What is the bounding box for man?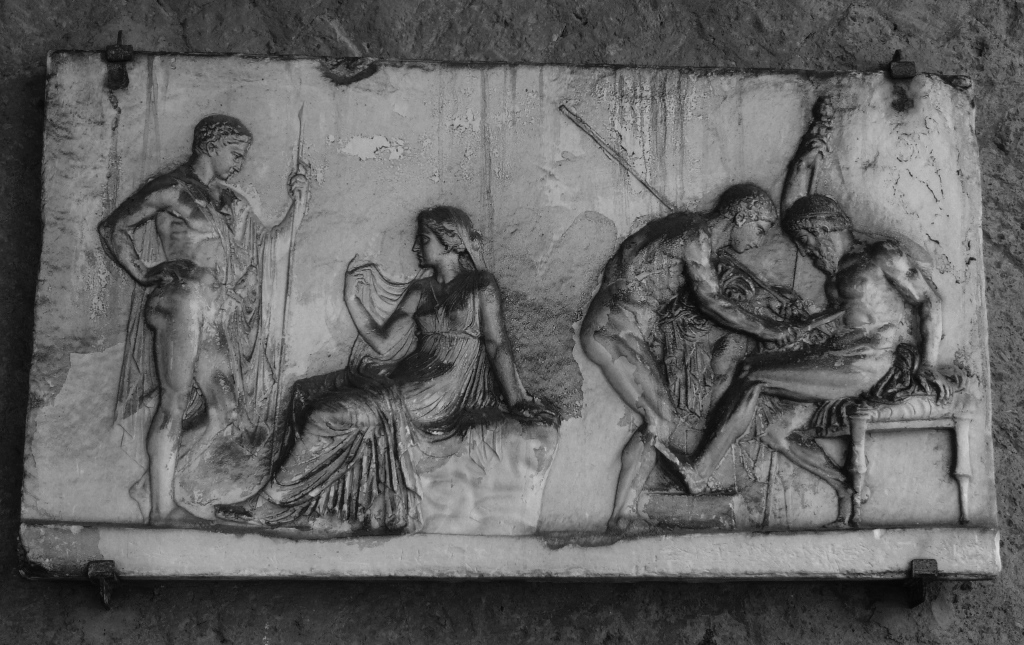
(left=654, top=120, right=949, bottom=525).
